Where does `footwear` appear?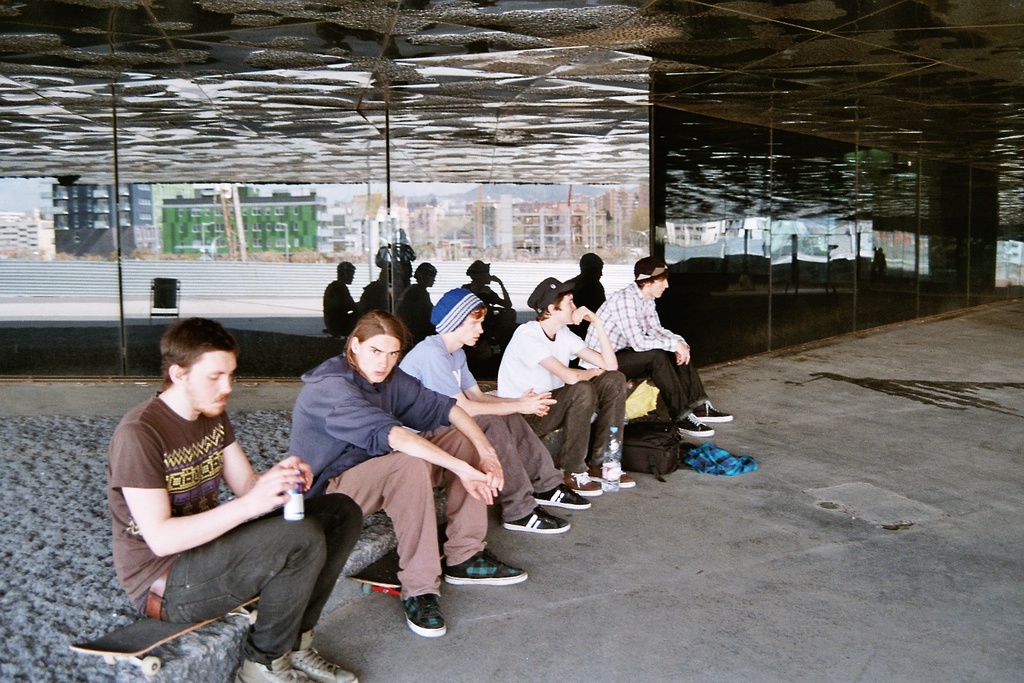
Appears at {"left": 235, "top": 634, "right": 314, "bottom": 682}.
